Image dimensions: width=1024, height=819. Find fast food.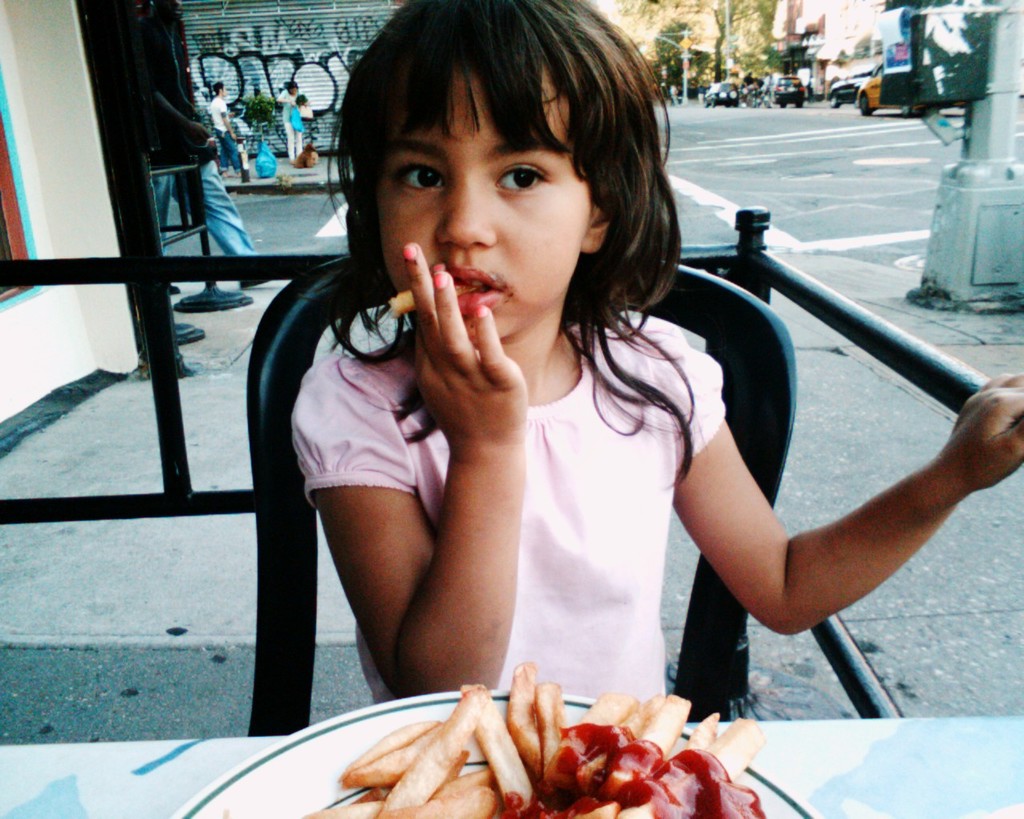
312 669 790 818.
